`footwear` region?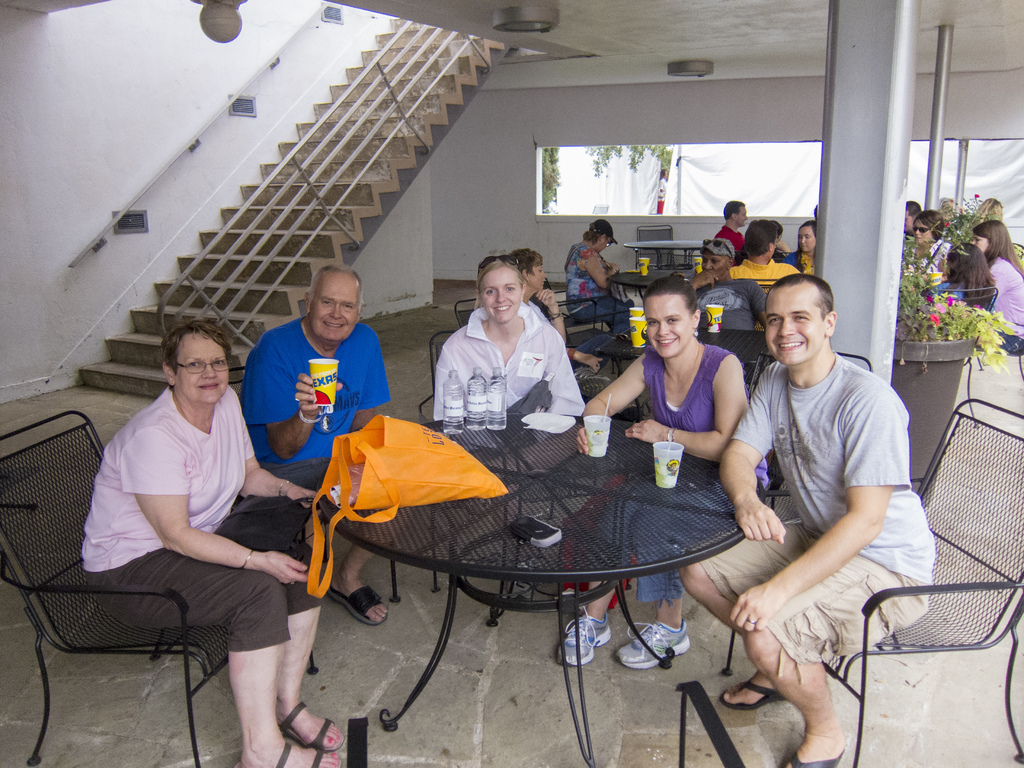
<region>558, 611, 621, 669</region>
